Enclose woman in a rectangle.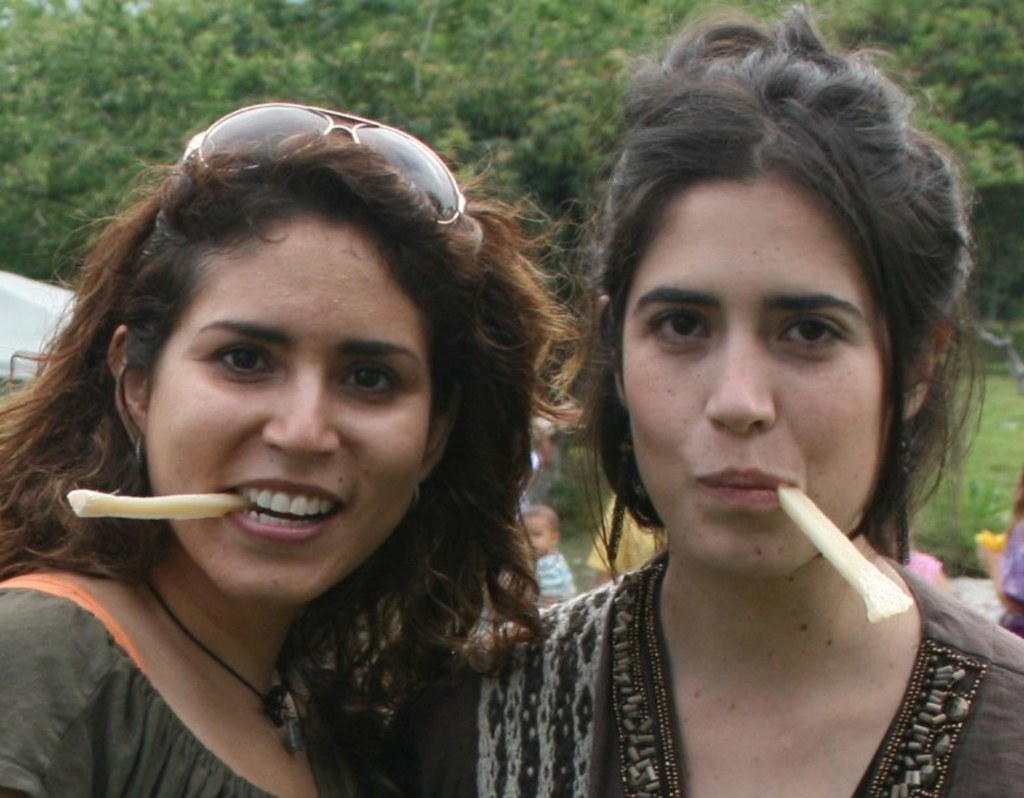
(x1=397, y1=14, x2=1023, y2=797).
